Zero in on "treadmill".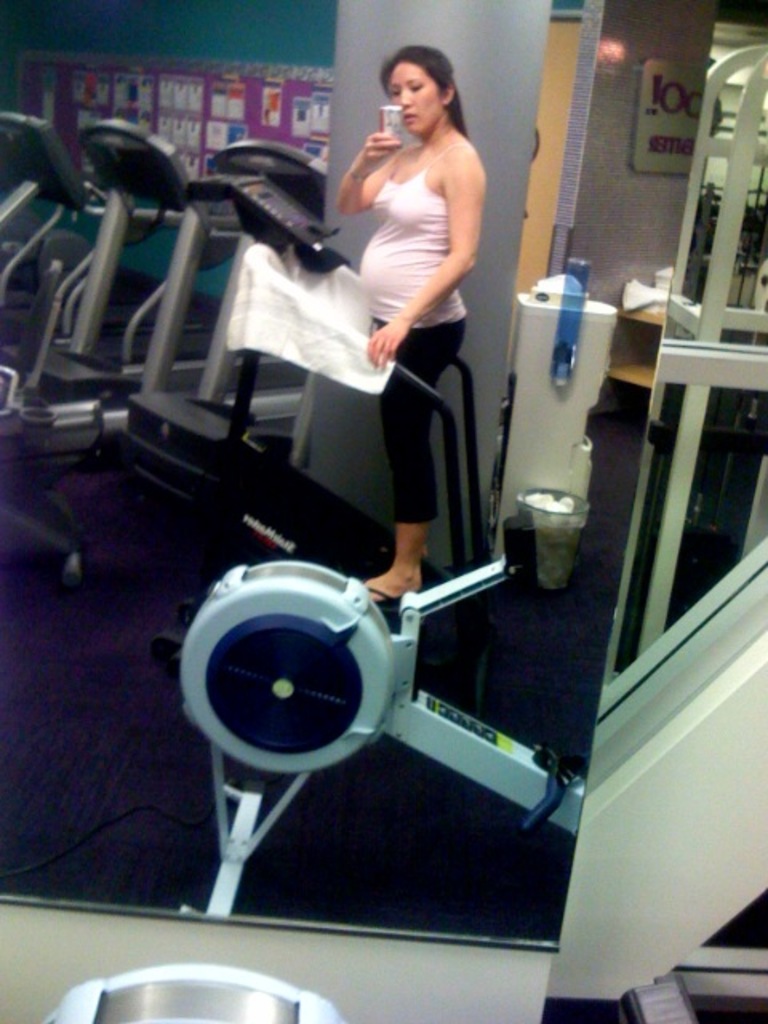
Zeroed in: [x1=46, y1=120, x2=299, y2=445].
